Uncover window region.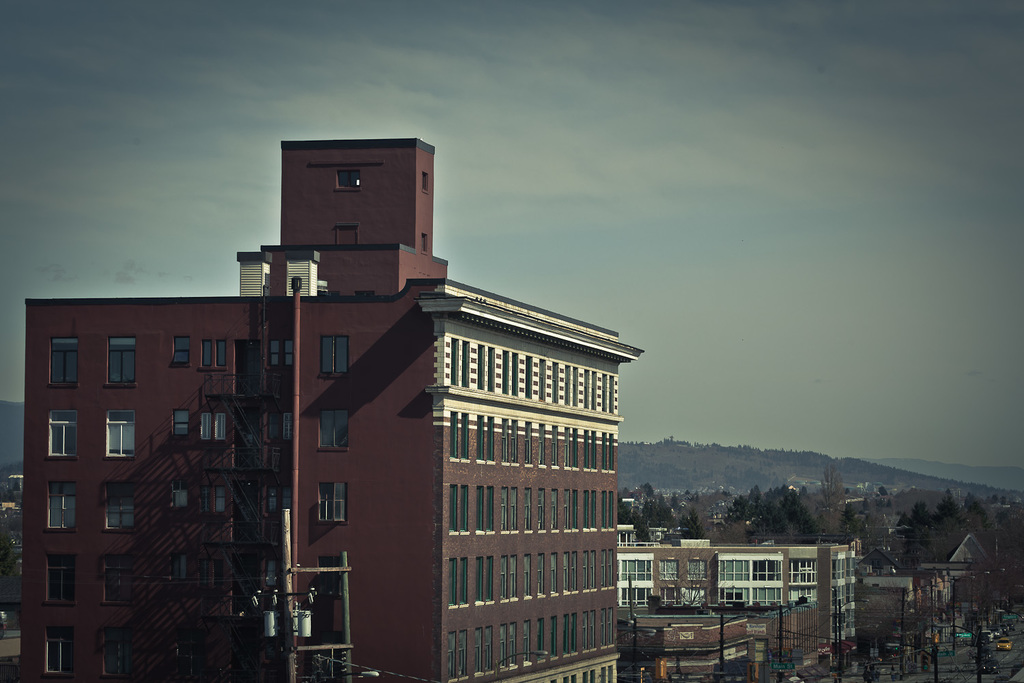
Uncovered: <region>106, 559, 141, 610</region>.
